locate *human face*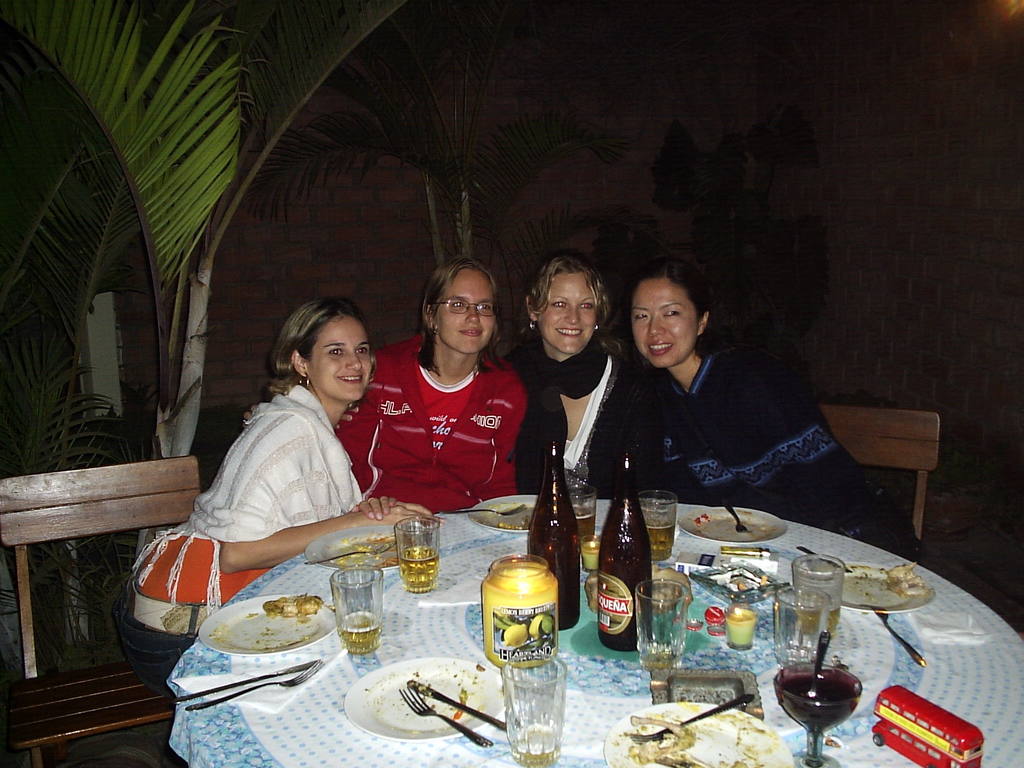
{"x1": 632, "y1": 277, "x2": 696, "y2": 367}
